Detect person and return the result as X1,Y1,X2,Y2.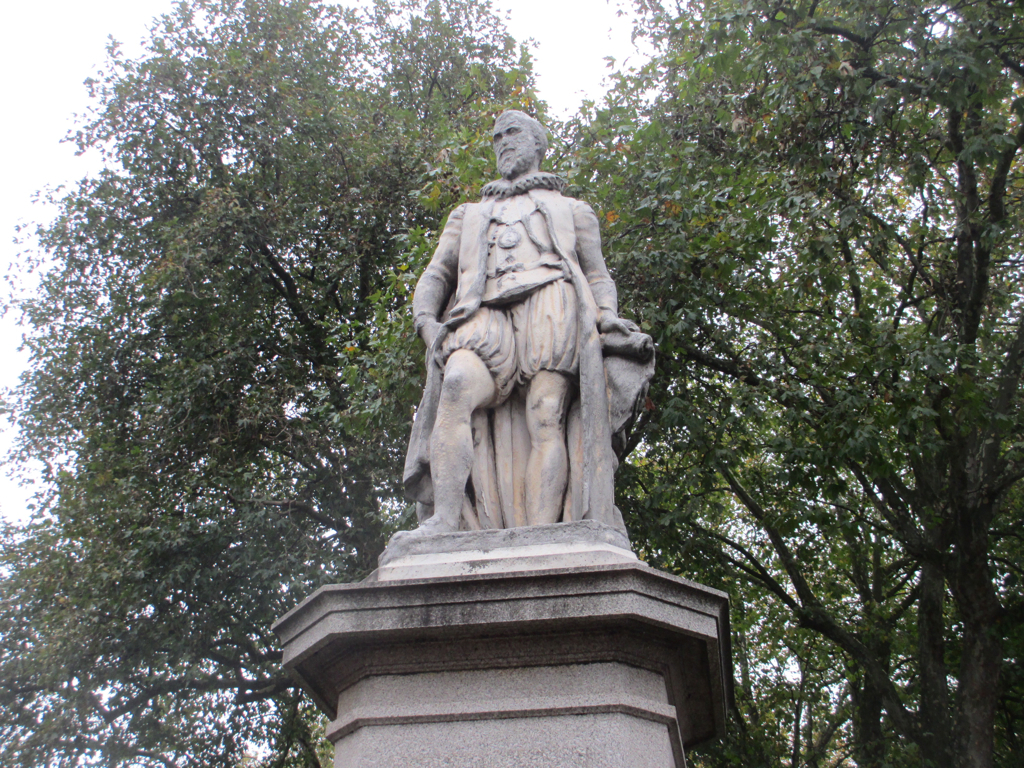
397,110,655,587.
